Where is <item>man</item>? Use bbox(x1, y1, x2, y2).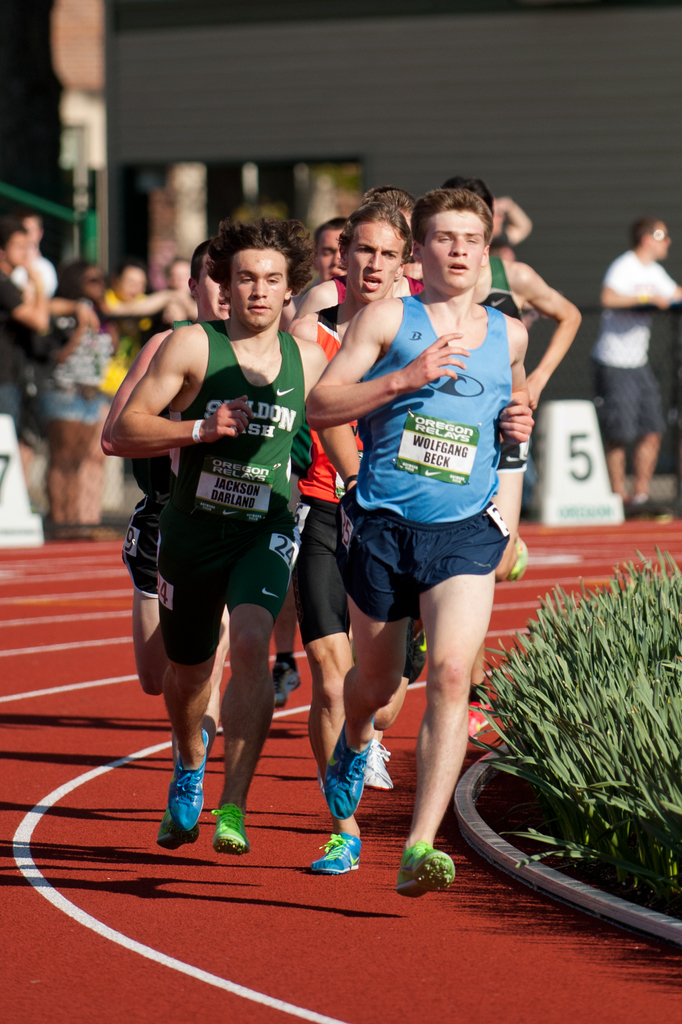
bbox(97, 236, 235, 855).
